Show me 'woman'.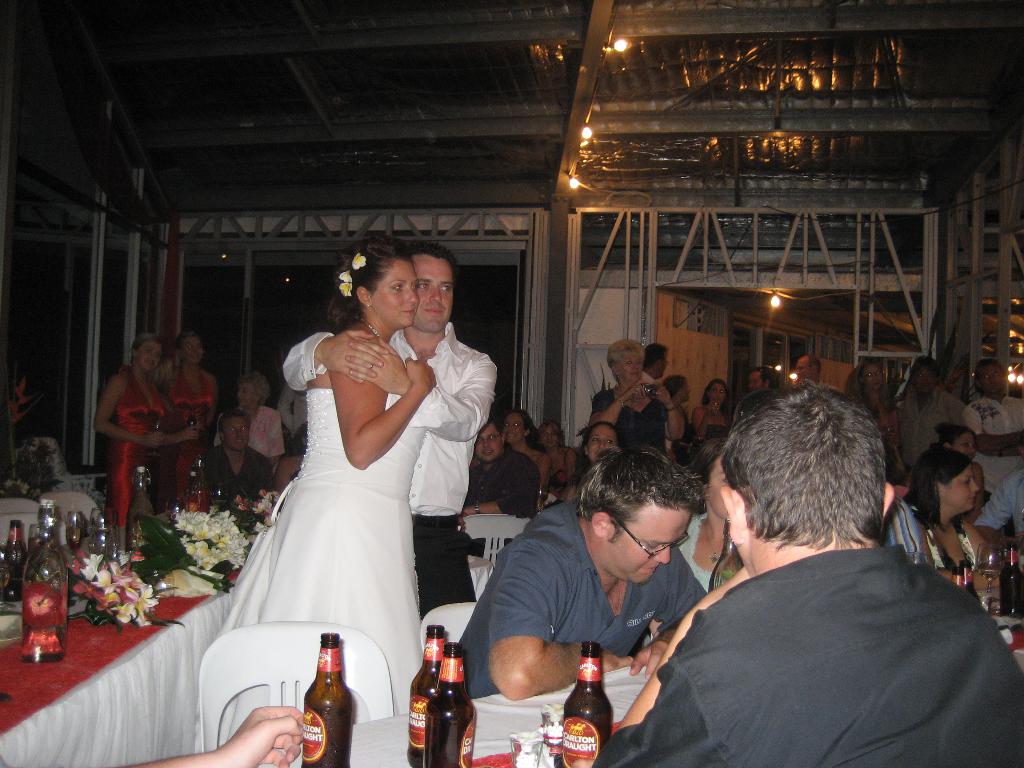
'woman' is here: region(154, 325, 223, 513).
